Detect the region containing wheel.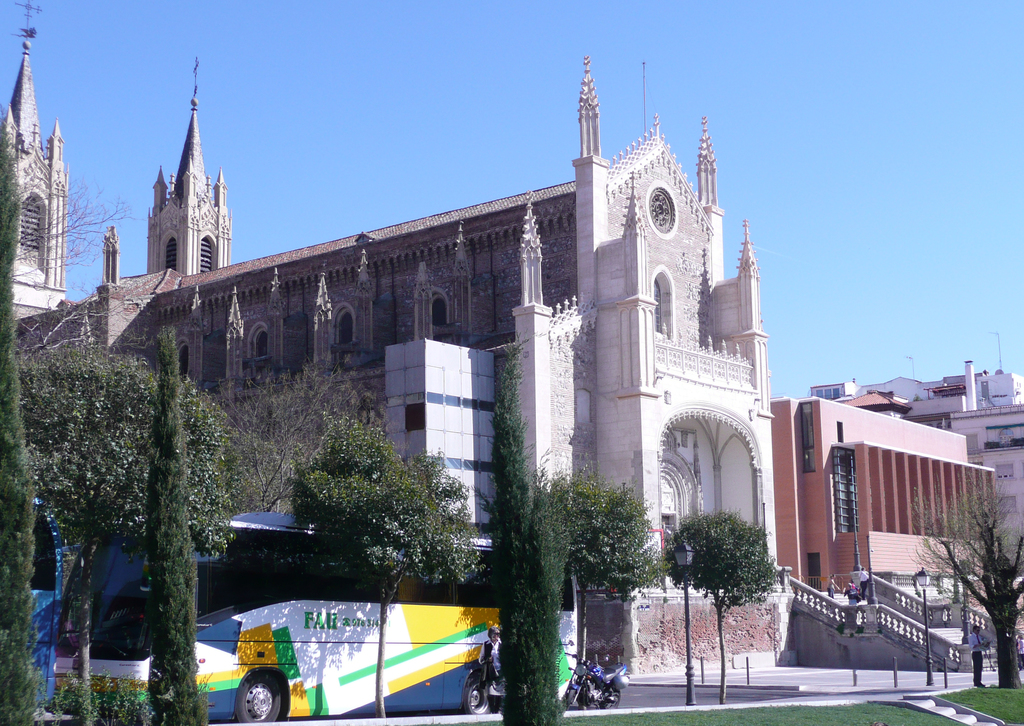
{"x1": 598, "y1": 684, "x2": 620, "y2": 710}.
